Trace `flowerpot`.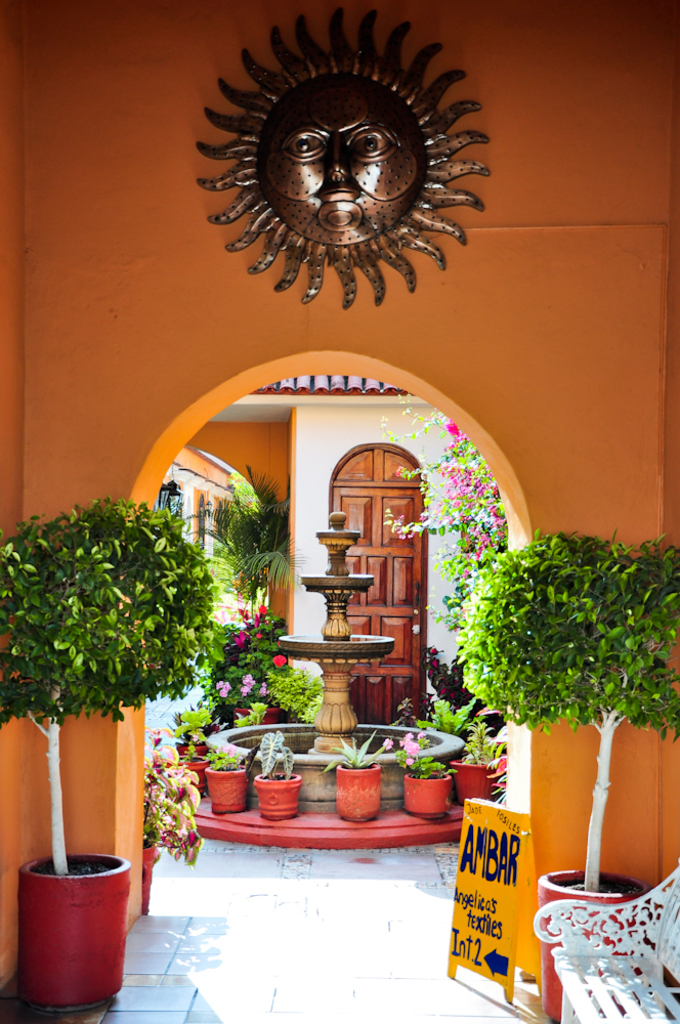
Traced to detection(17, 852, 132, 1005).
